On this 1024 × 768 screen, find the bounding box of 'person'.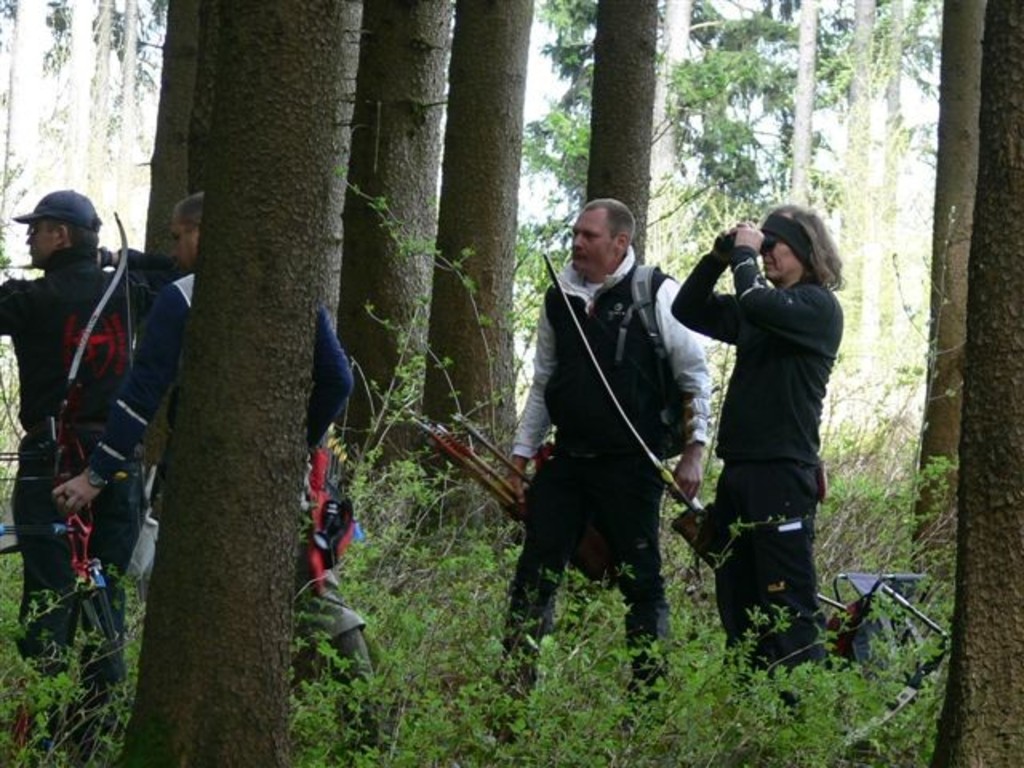
Bounding box: detection(525, 202, 694, 669).
